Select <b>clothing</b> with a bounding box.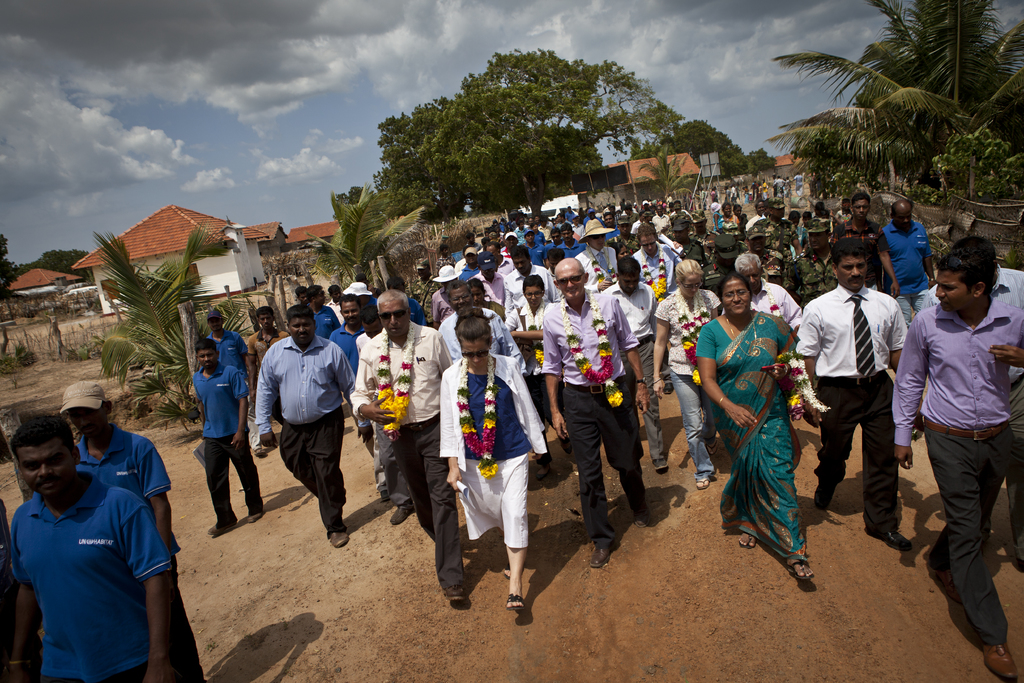
crop(807, 295, 904, 549).
